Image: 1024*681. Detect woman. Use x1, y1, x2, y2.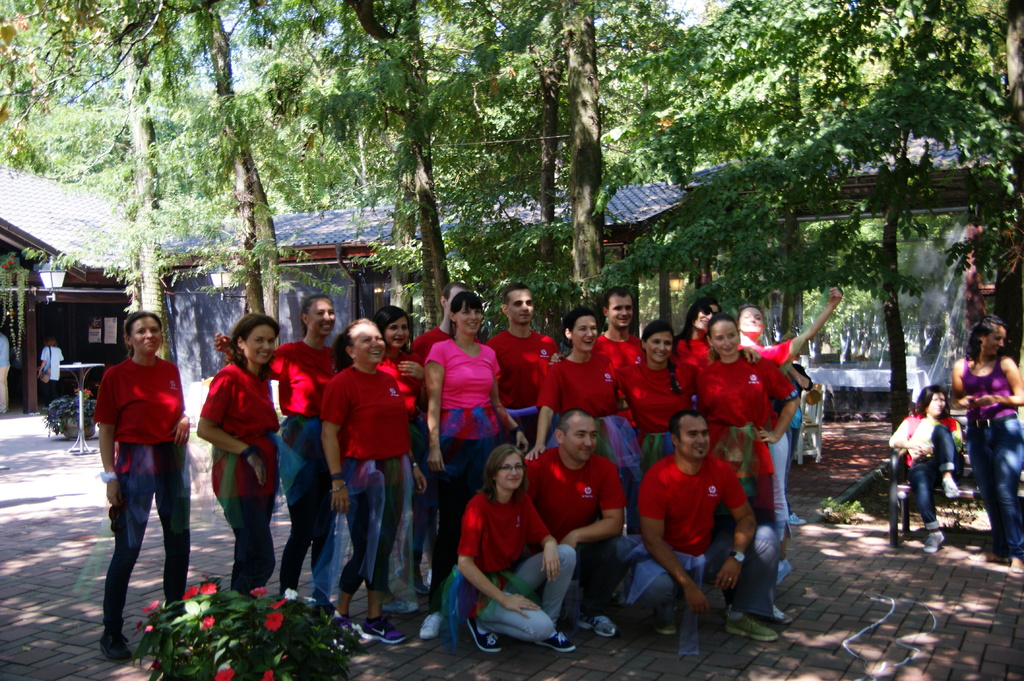
369, 303, 428, 605.
